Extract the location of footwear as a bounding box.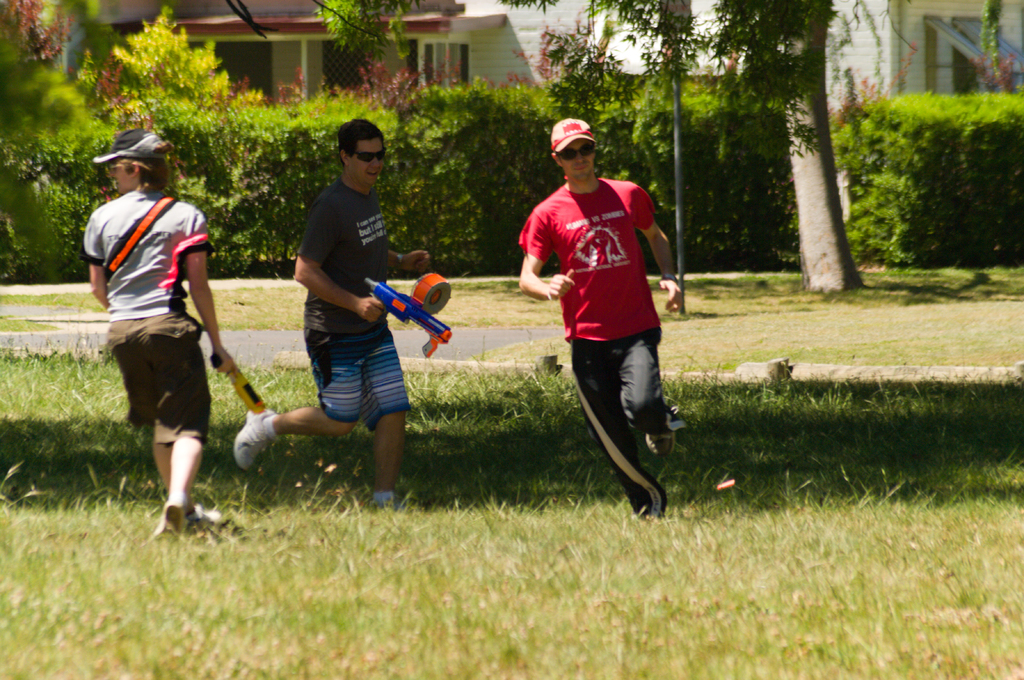
153 519 180 542.
